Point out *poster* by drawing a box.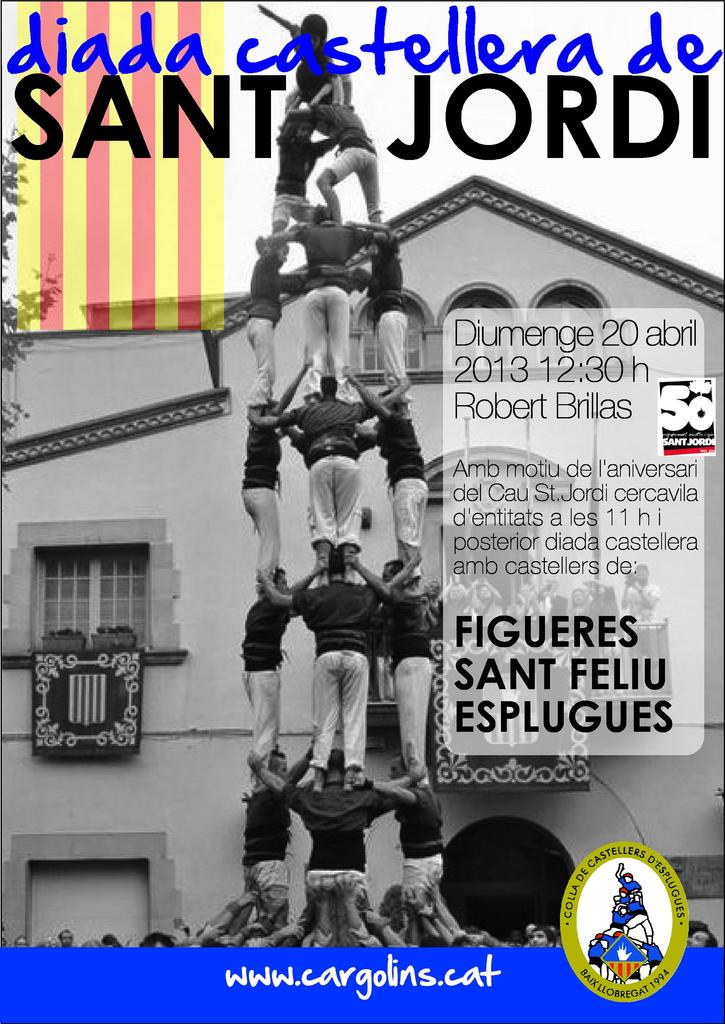
[0, 0, 724, 1023].
